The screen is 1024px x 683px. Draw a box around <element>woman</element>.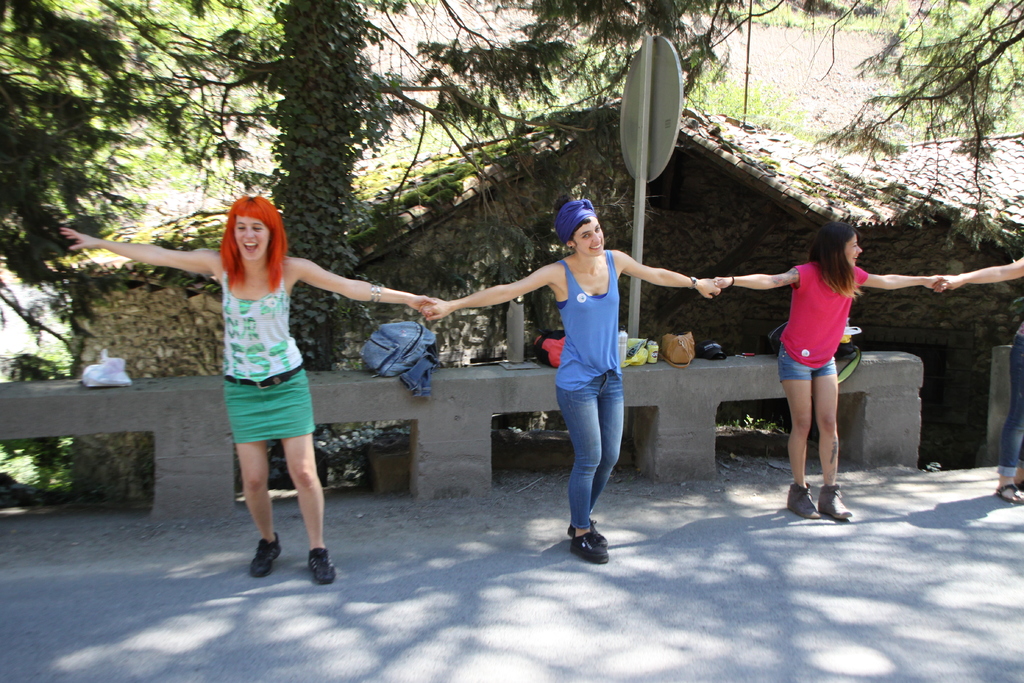
[716,221,947,520].
